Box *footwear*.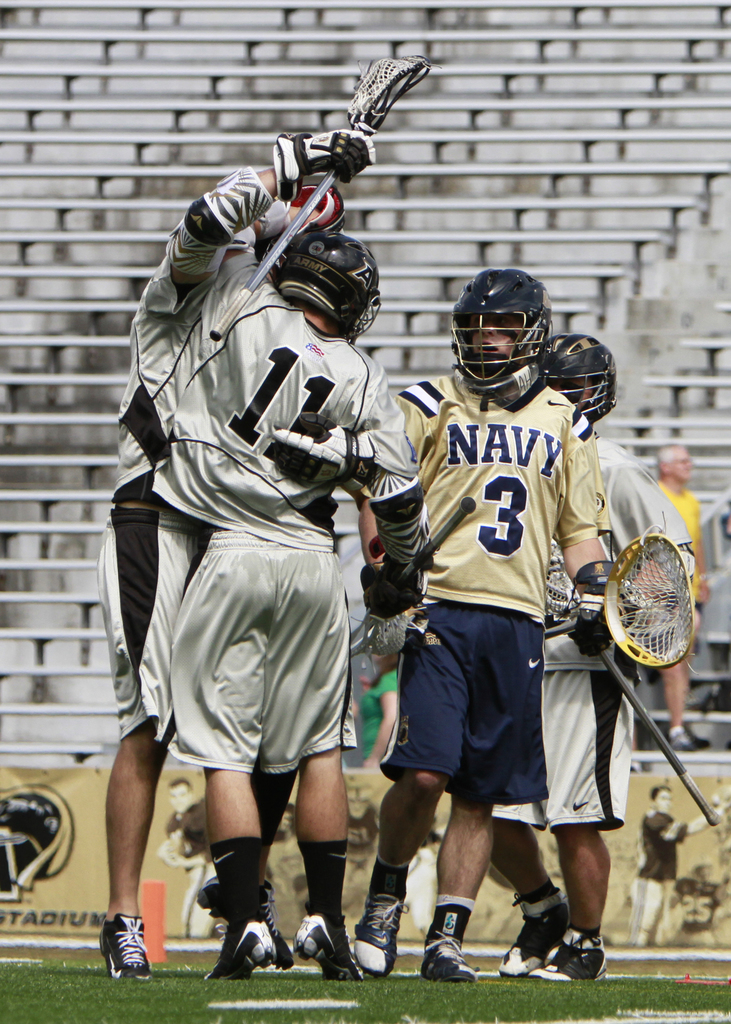
detection(211, 923, 298, 982).
